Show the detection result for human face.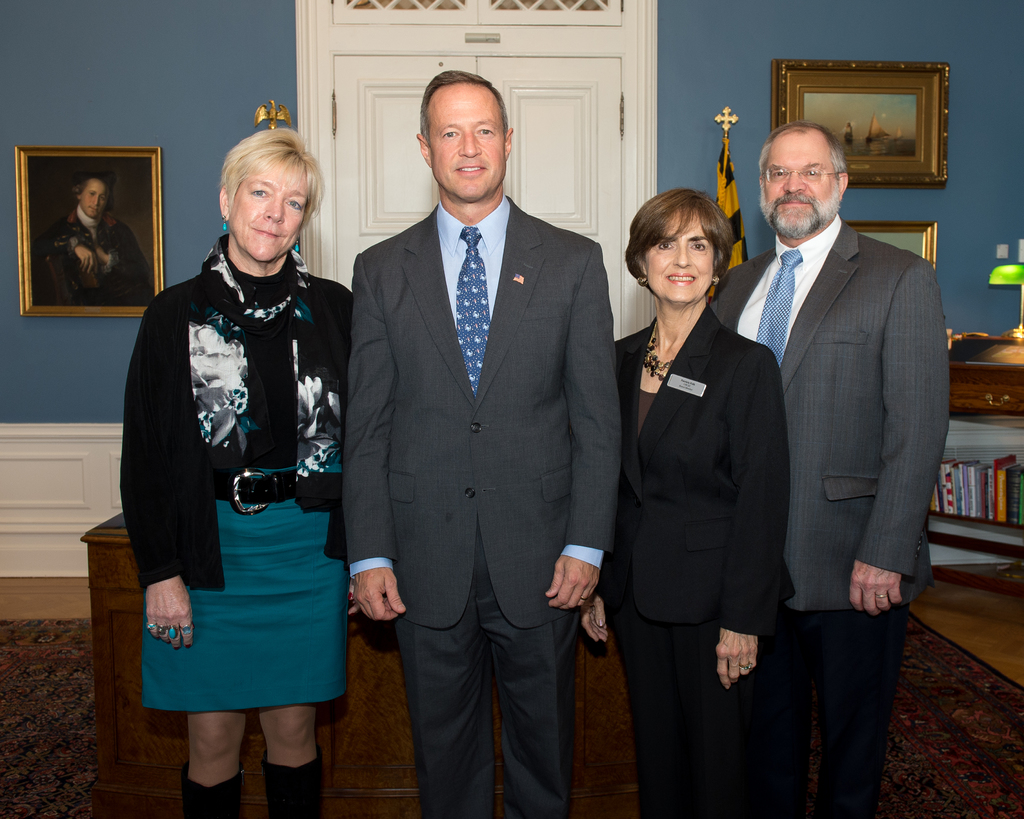
region(765, 131, 840, 231).
